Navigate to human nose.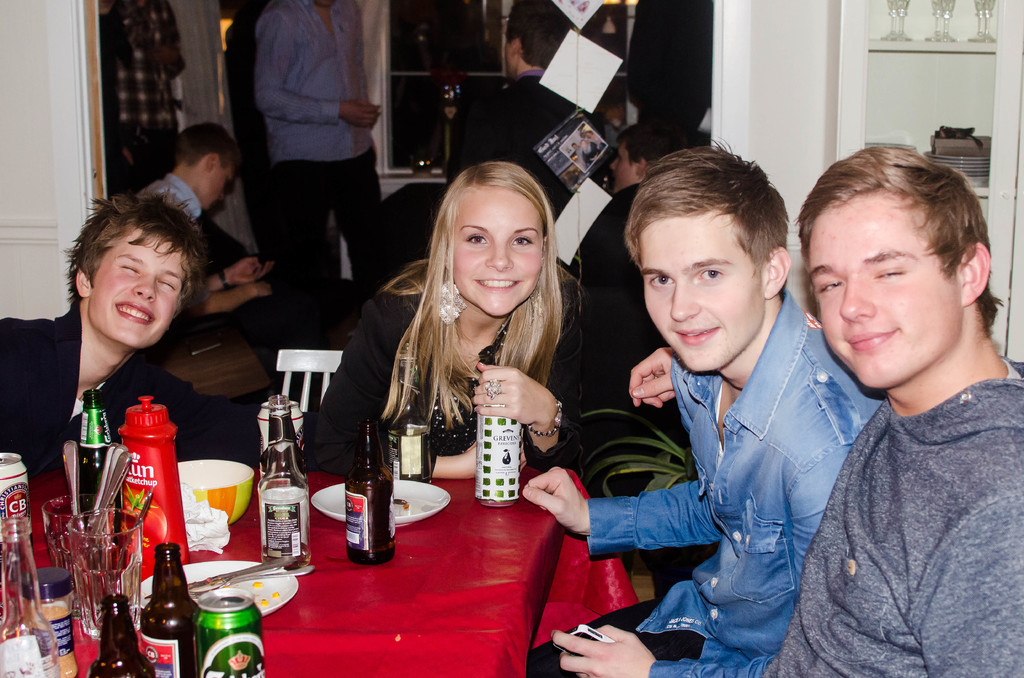
Navigation target: bbox=[485, 240, 516, 271].
